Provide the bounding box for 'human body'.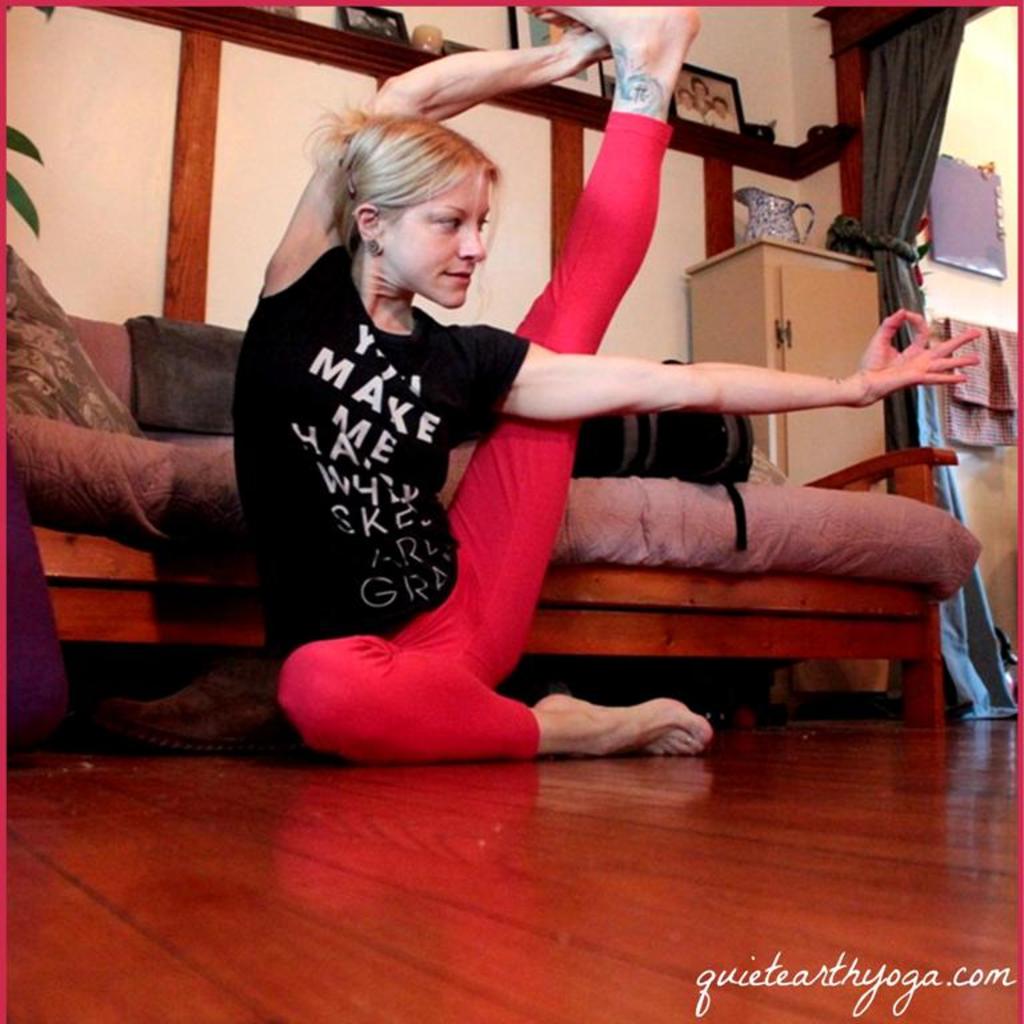
(692, 80, 713, 112).
